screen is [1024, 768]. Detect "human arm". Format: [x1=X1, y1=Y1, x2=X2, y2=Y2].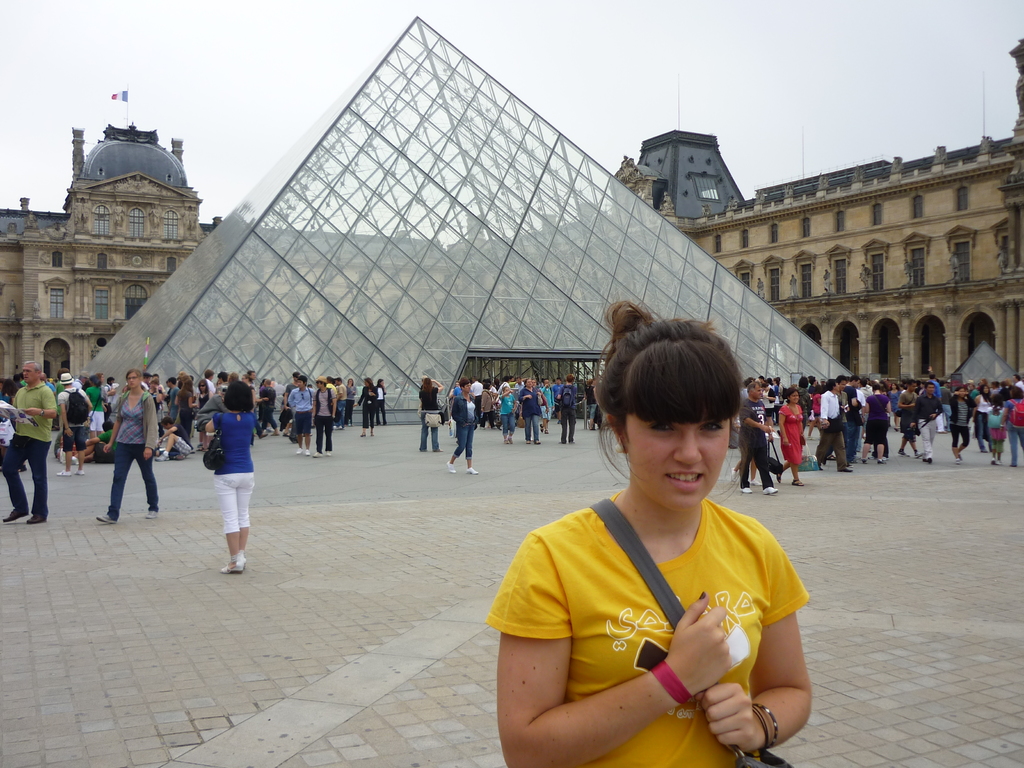
[x1=517, y1=388, x2=532, y2=403].
